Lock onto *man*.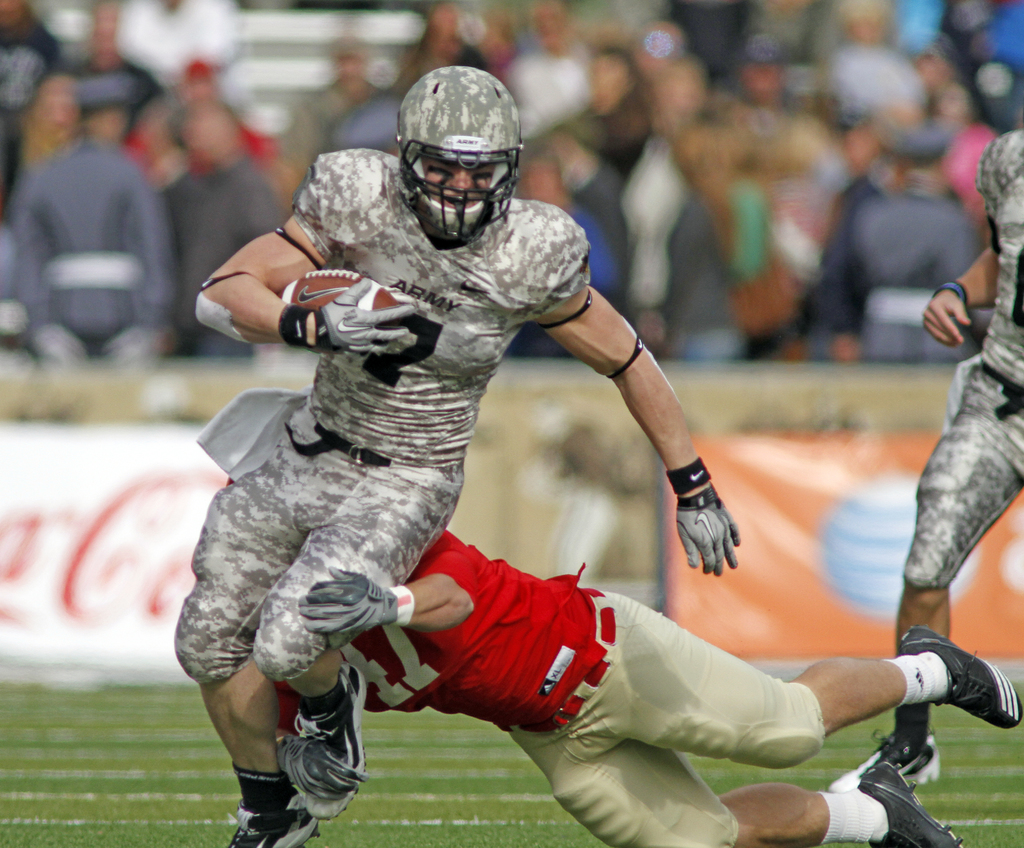
Locked: bbox=[159, 100, 280, 355].
